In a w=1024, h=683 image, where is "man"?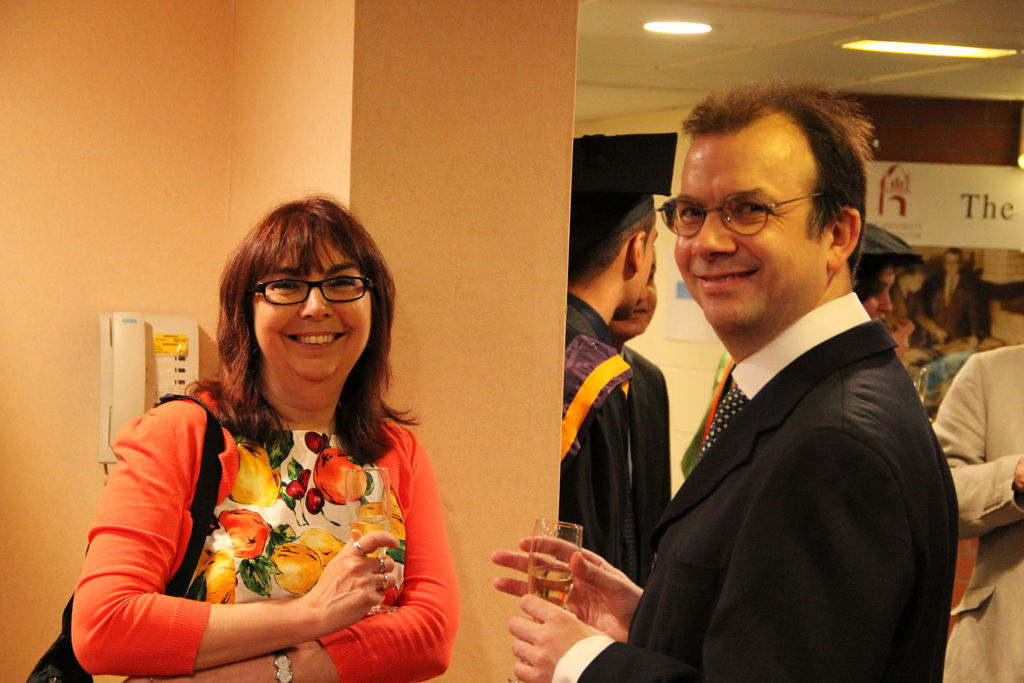
left=560, top=134, right=661, bottom=587.
